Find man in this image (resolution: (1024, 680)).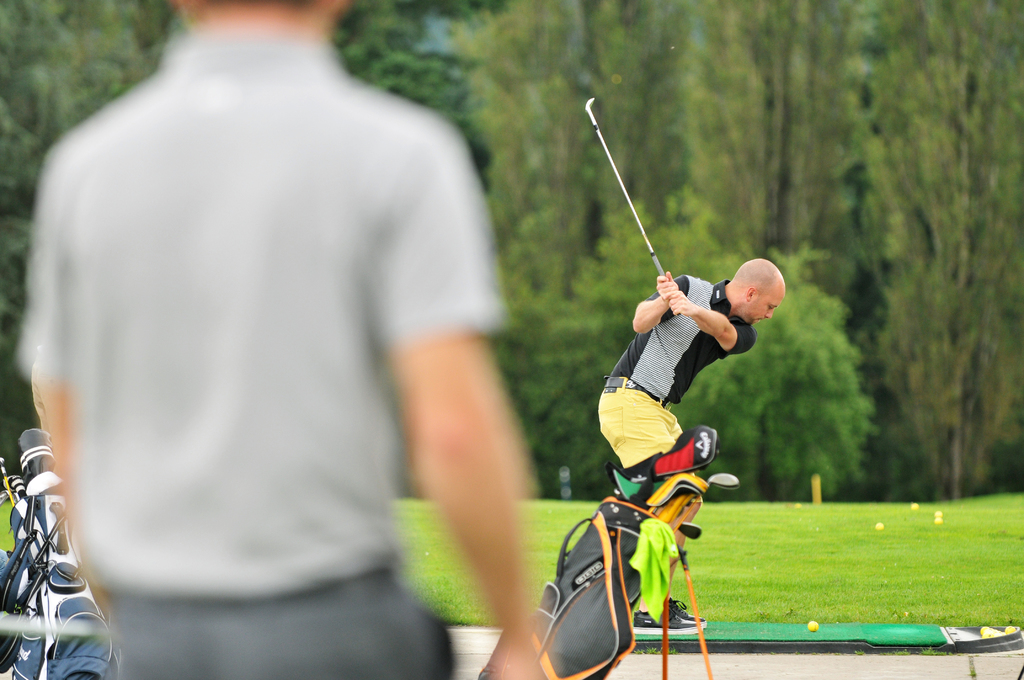
region(24, 0, 547, 665).
